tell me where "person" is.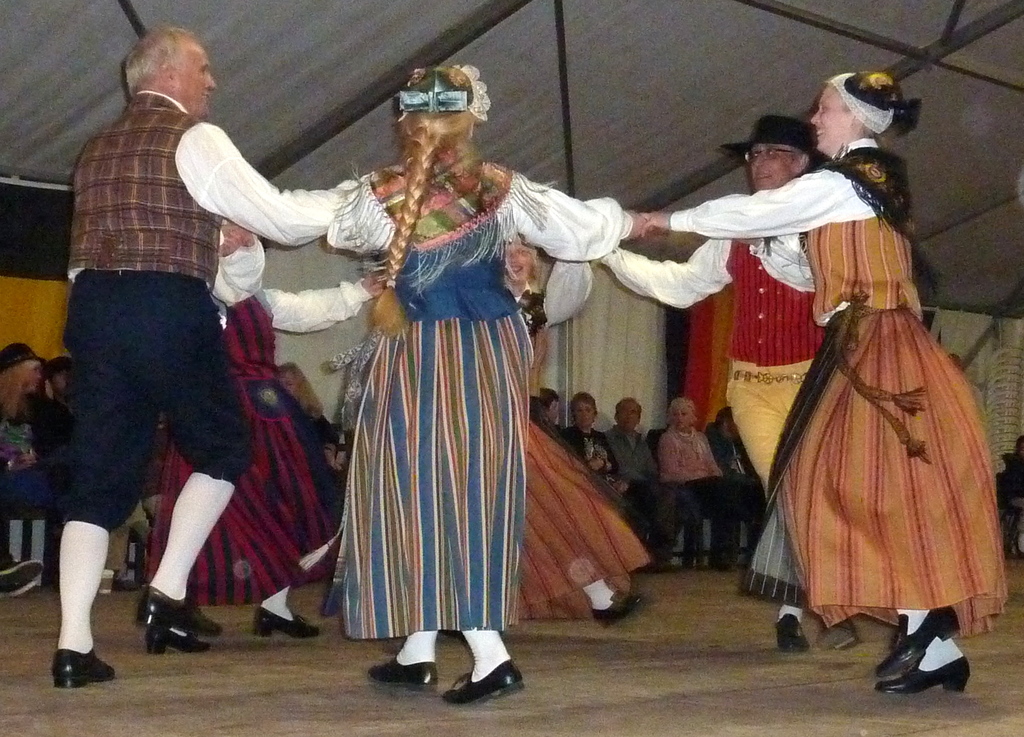
"person" is at crop(651, 392, 750, 573).
